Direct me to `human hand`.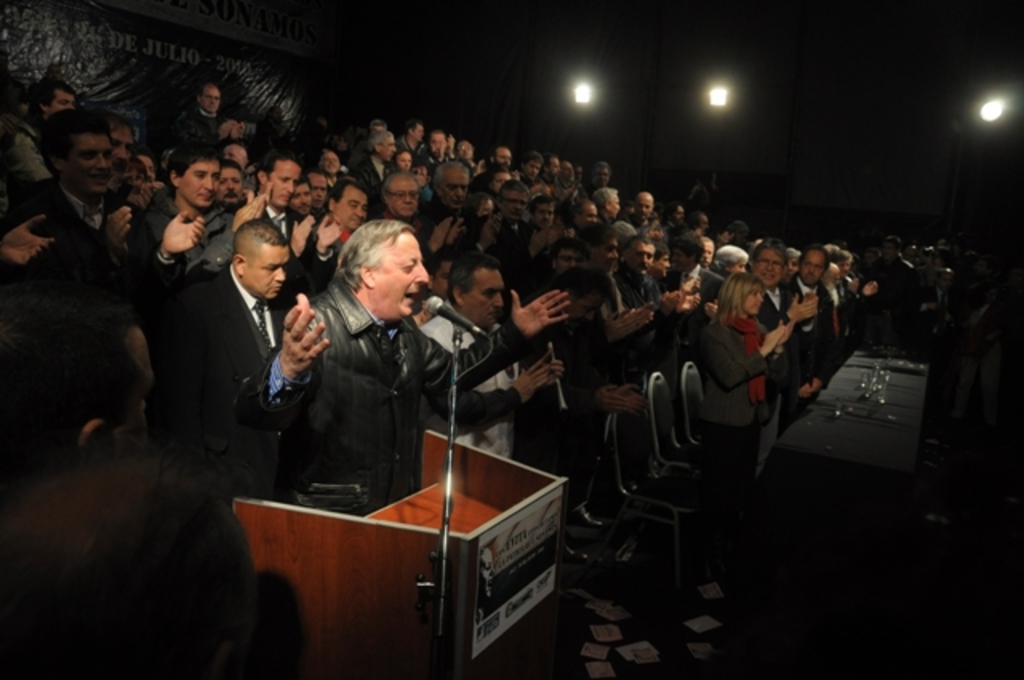
Direction: 762,326,786,357.
